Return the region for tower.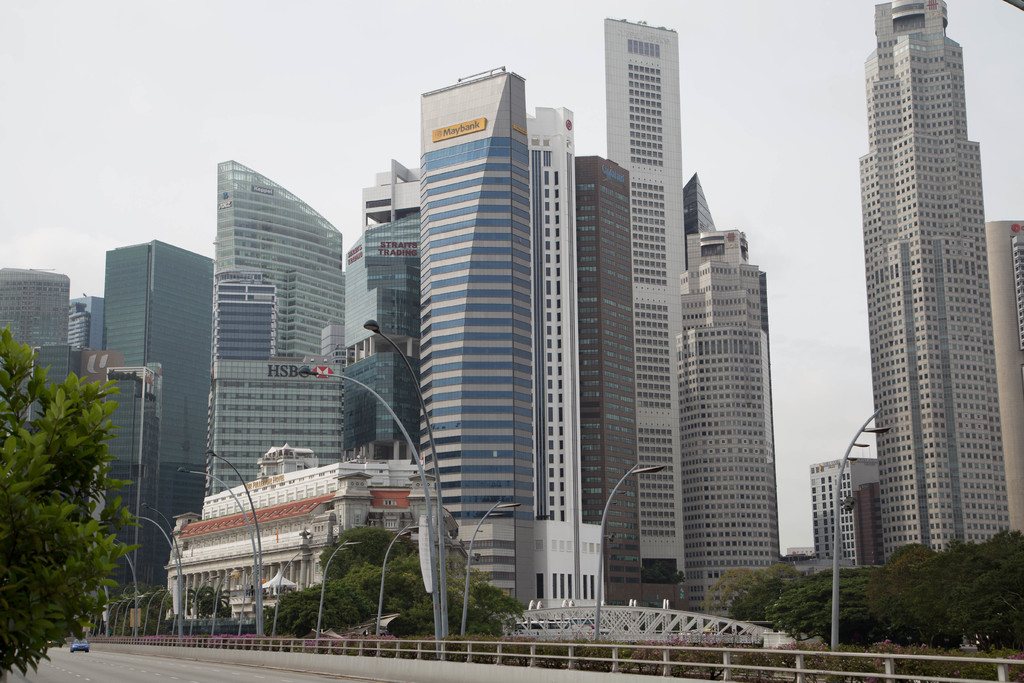
[x1=0, y1=270, x2=75, y2=427].
